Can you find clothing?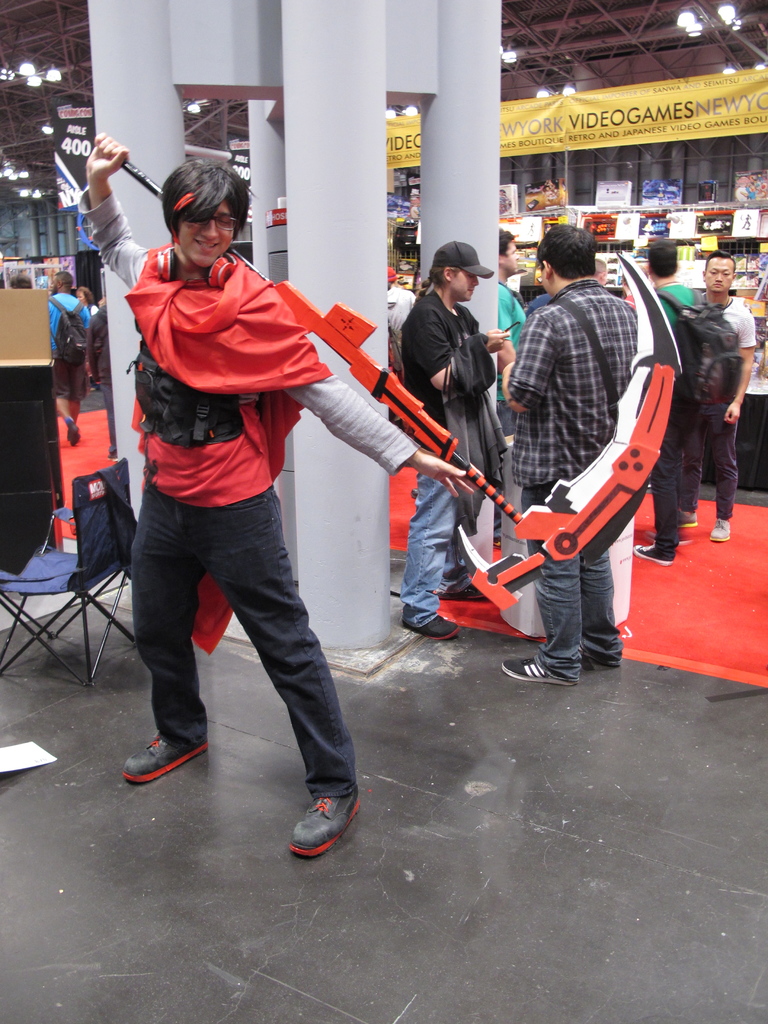
Yes, bounding box: <region>86, 303, 120, 455</region>.
